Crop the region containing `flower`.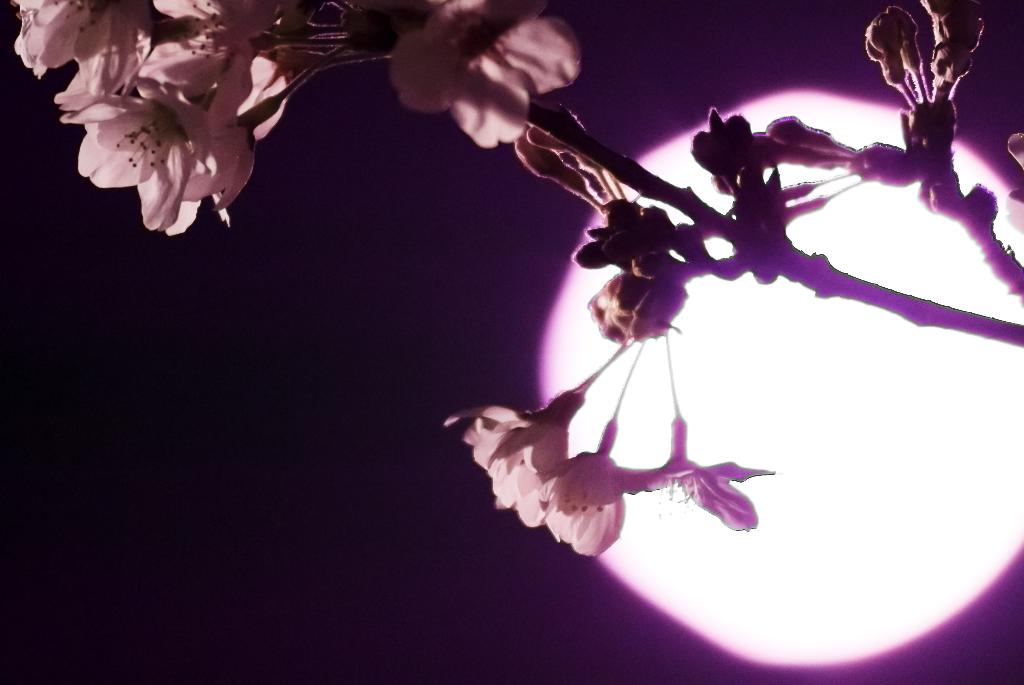
Crop region: bbox=(170, 102, 258, 215).
